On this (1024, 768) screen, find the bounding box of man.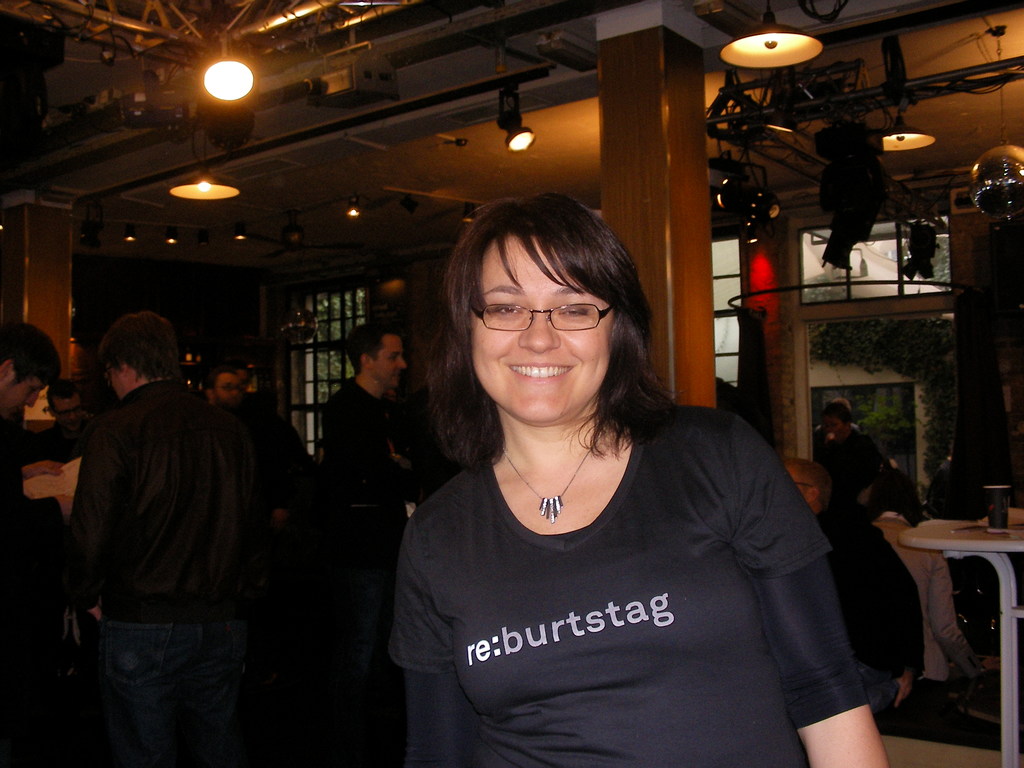
Bounding box: 0, 321, 62, 767.
